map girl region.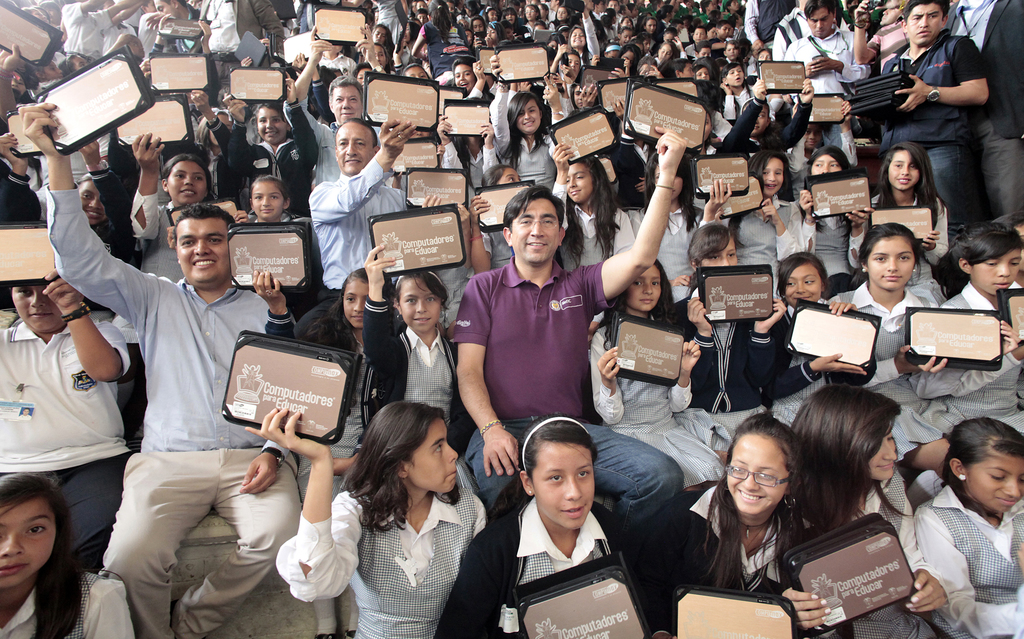
Mapped to x1=430 y1=416 x2=673 y2=638.
